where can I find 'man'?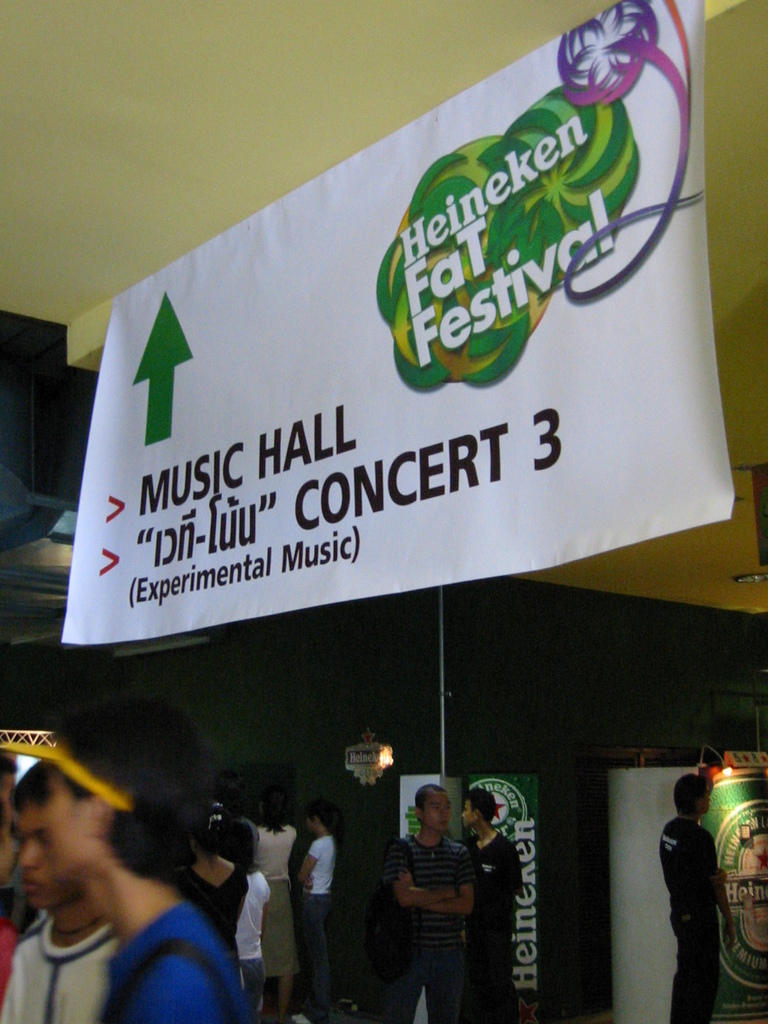
You can find it at [x1=4, y1=753, x2=114, y2=1023].
